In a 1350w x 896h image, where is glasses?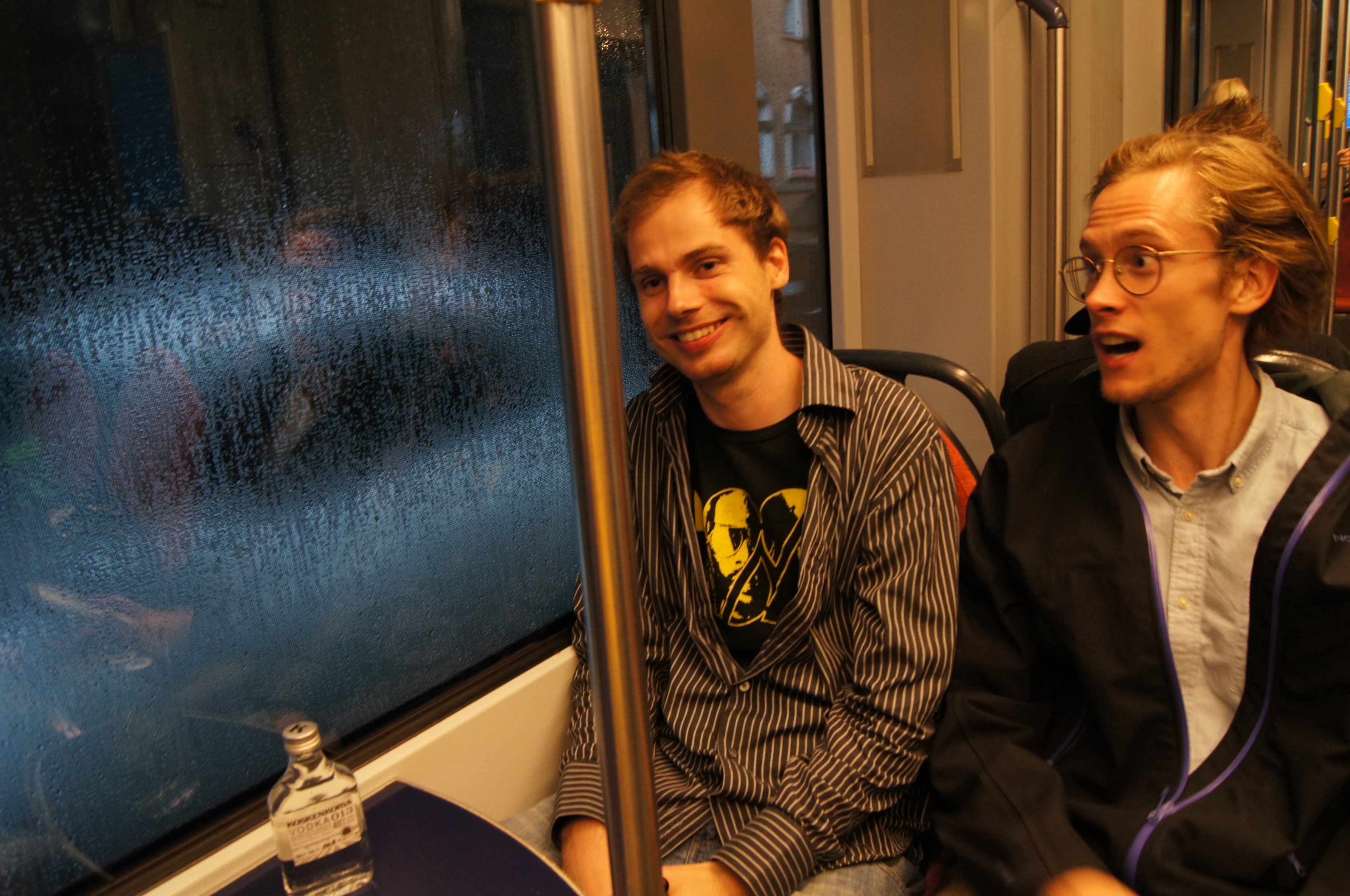
400 91 471 113.
